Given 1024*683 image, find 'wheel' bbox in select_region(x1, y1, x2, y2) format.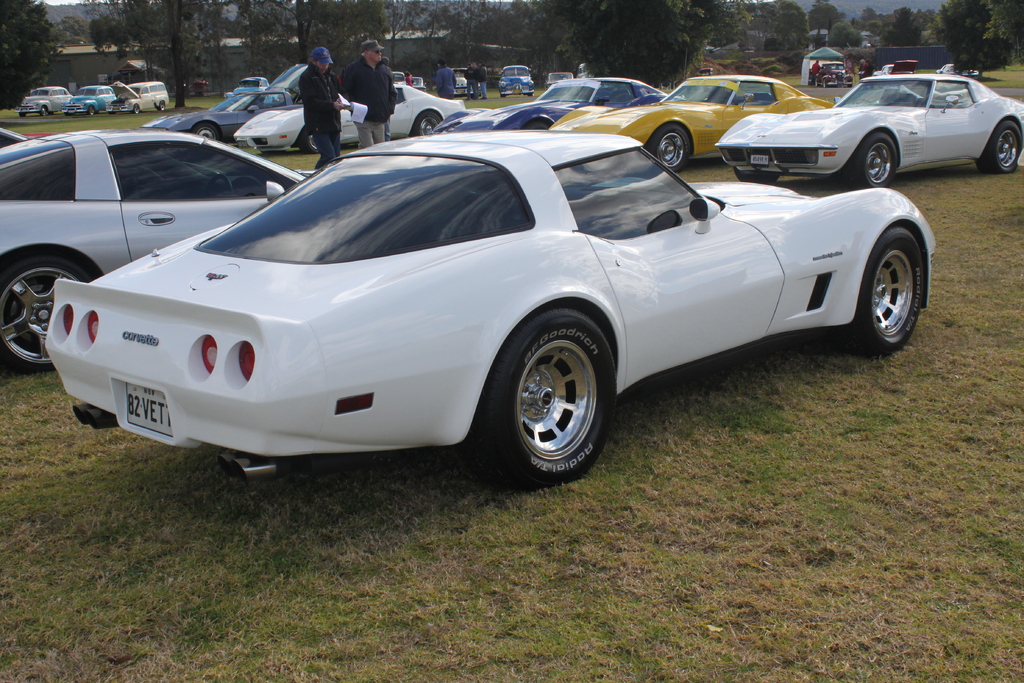
select_region(410, 111, 441, 136).
